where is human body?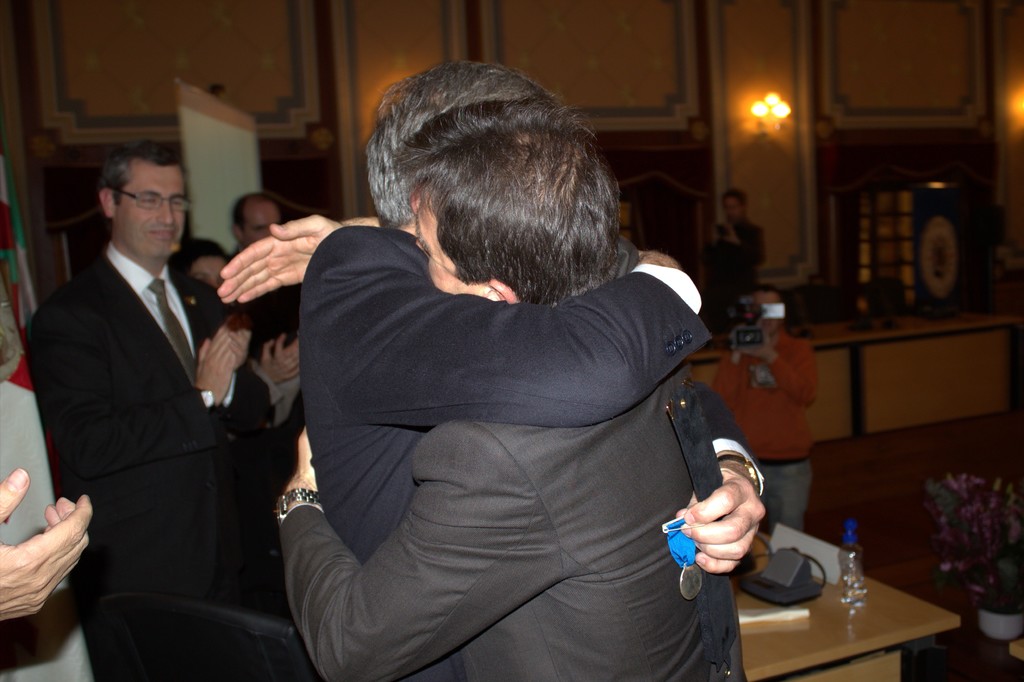
pyautogui.locateOnScreen(24, 142, 279, 677).
